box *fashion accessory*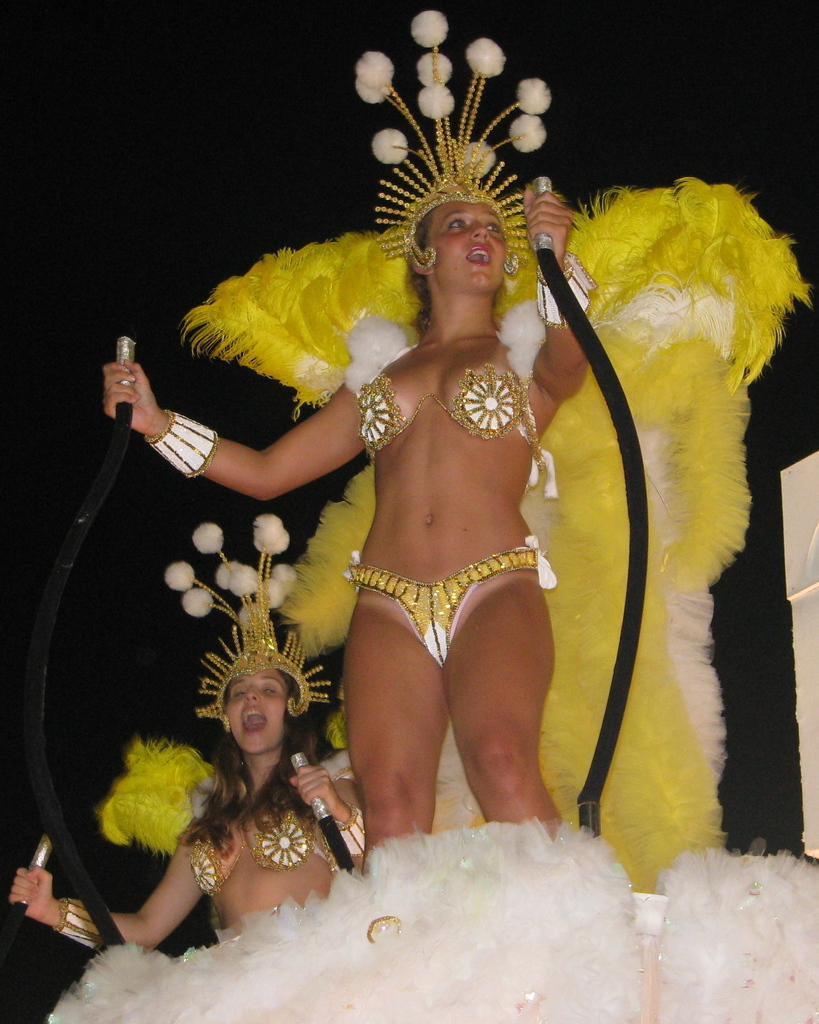
355:4:552:273
